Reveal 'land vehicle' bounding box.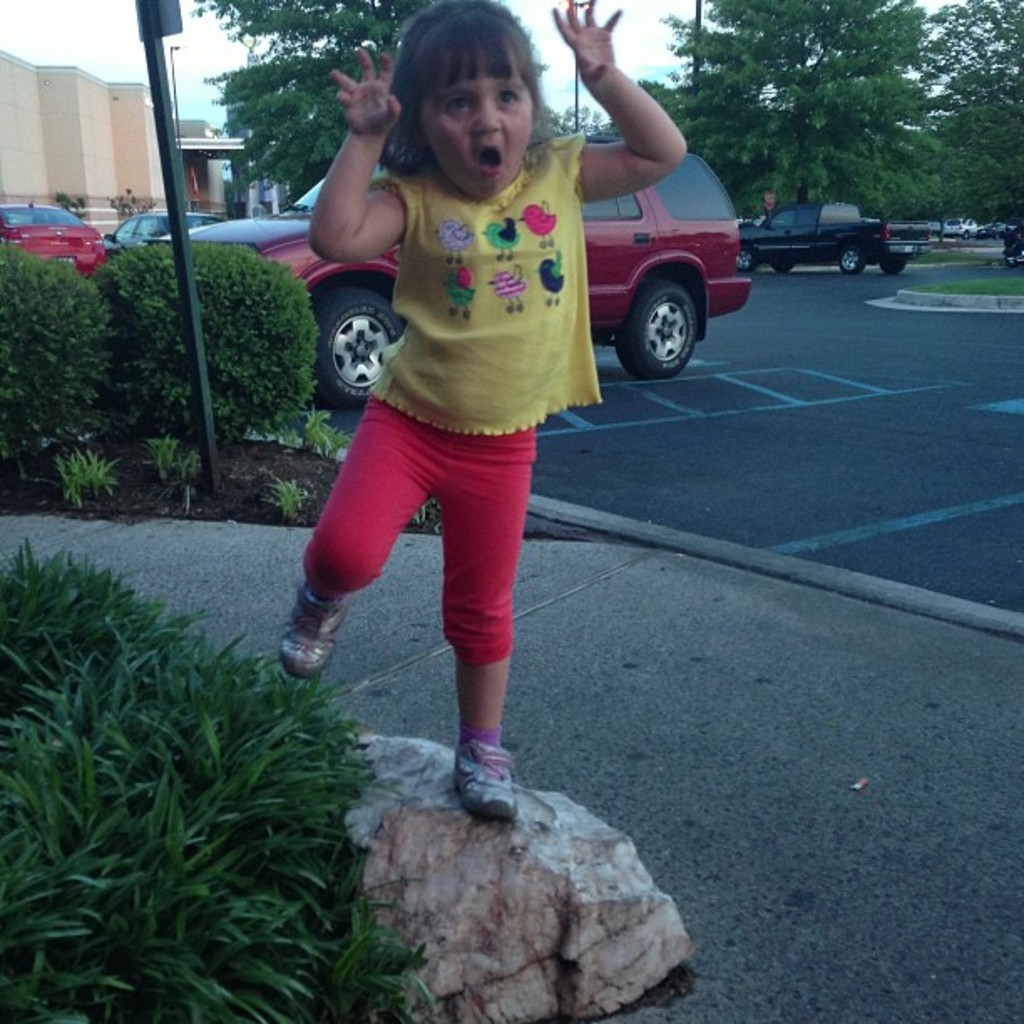
Revealed: left=940, top=214, right=977, bottom=236.
